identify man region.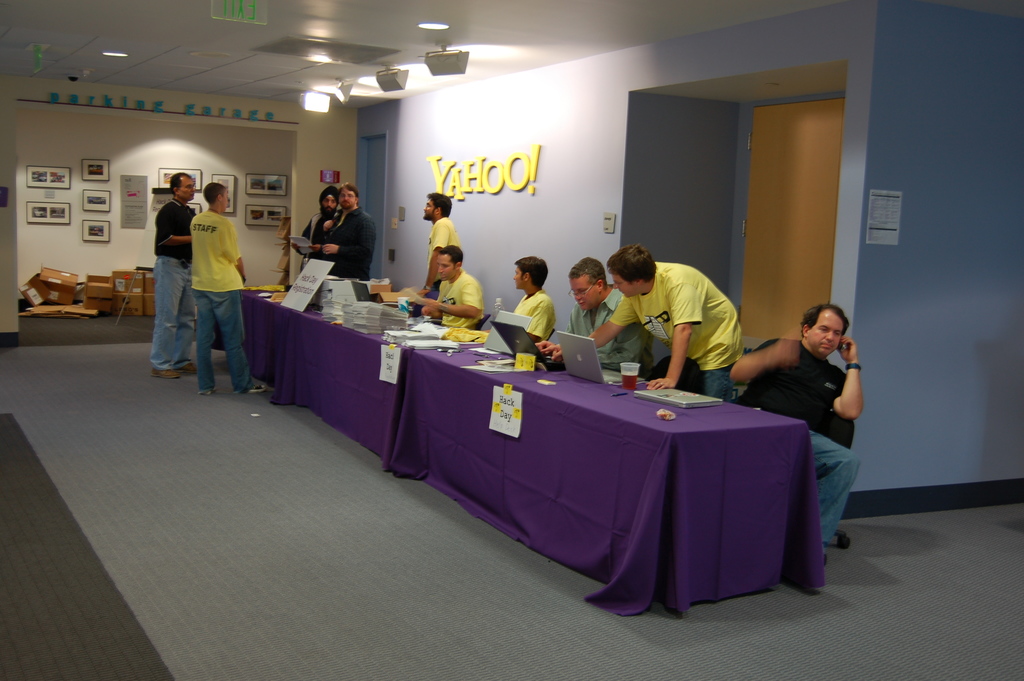
Region: (315, 183, 376, 284).
